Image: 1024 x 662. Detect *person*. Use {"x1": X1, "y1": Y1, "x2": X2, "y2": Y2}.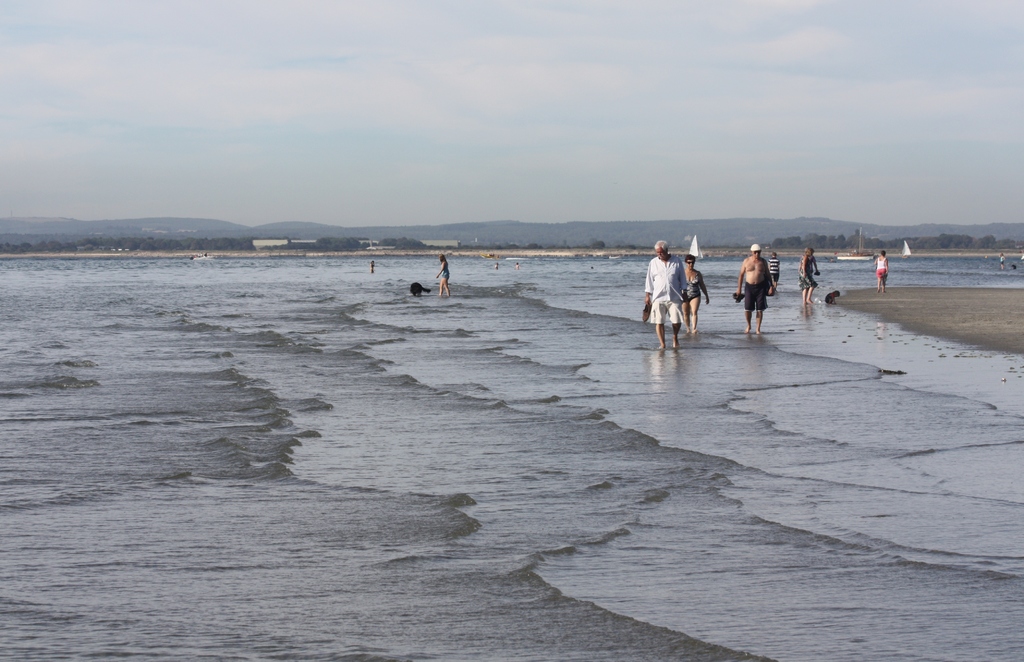
{"x1": 646, "y1": 230, "x2": 697, "y2": 346}.
